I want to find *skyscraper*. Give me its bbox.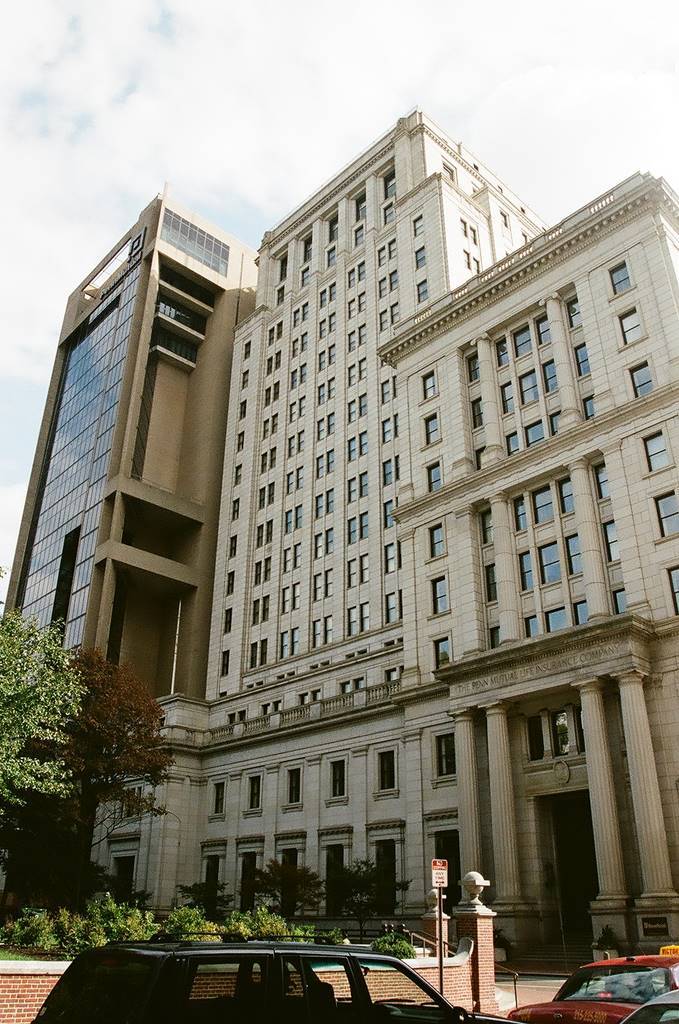
(left=12, top=140, right=278, bottom=769).
